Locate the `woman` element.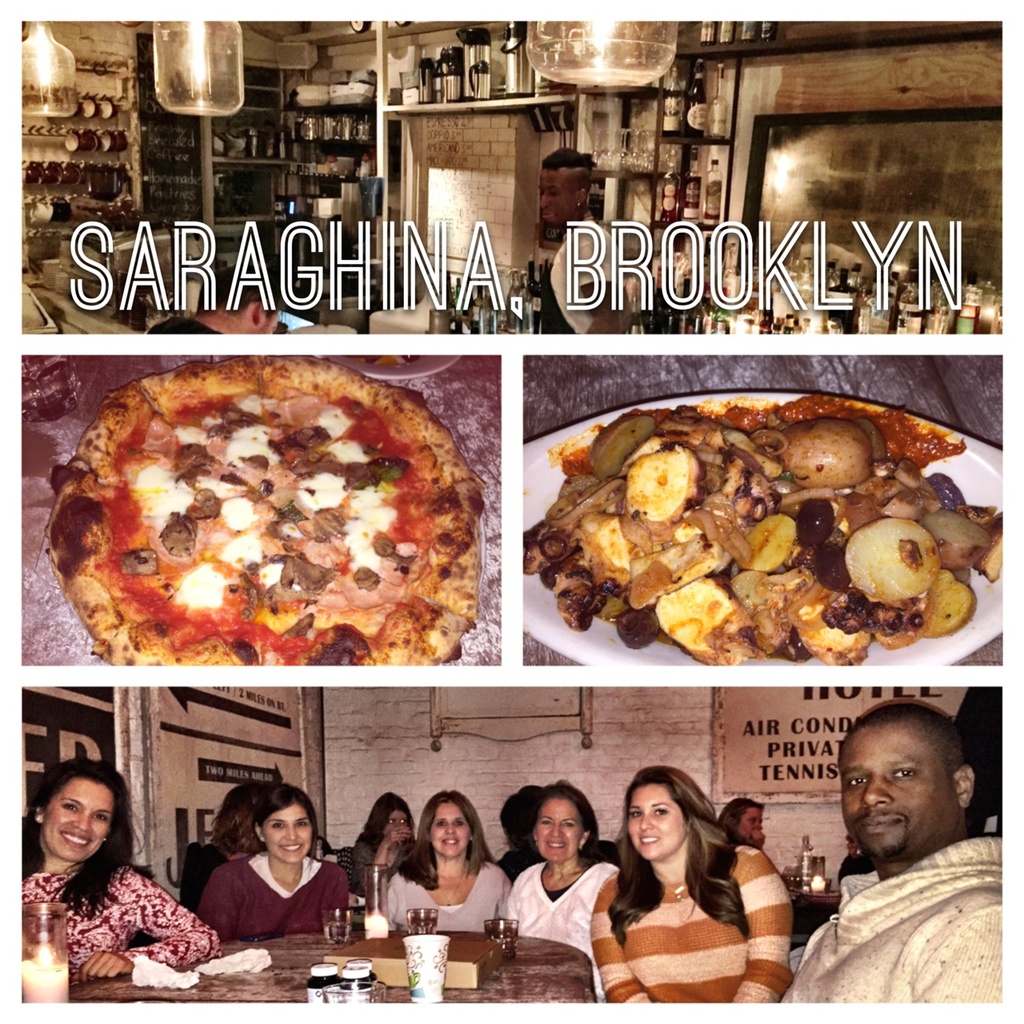
Element bbox: 202 786 350 915.
